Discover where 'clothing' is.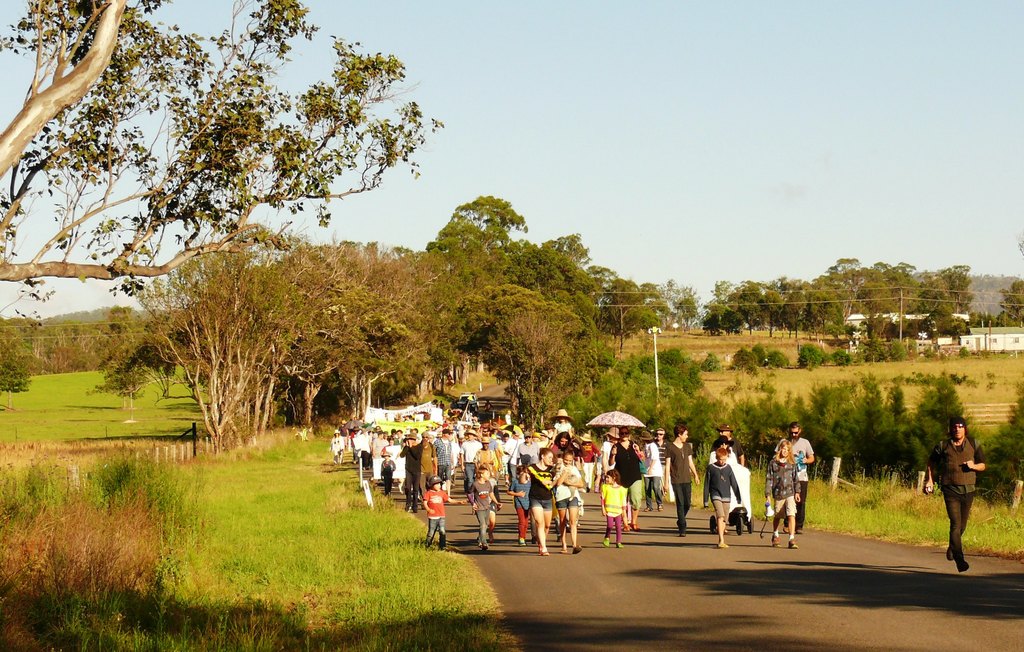
Discovered at bbox=[553, 464, 584, 509].
